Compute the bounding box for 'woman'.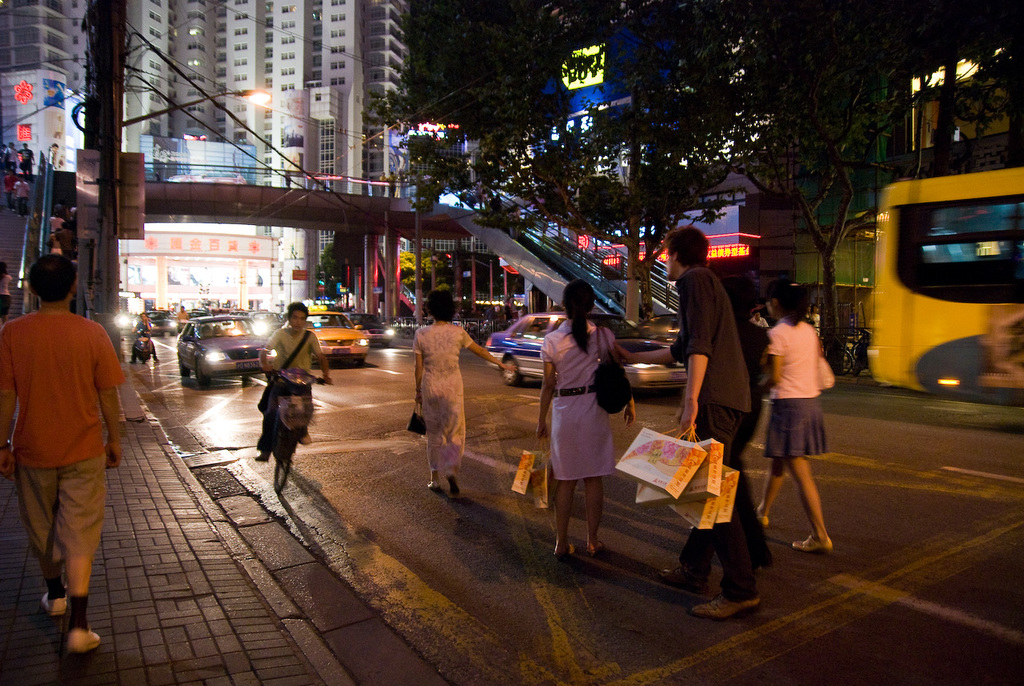
locate(808, 300, 822, 334).
